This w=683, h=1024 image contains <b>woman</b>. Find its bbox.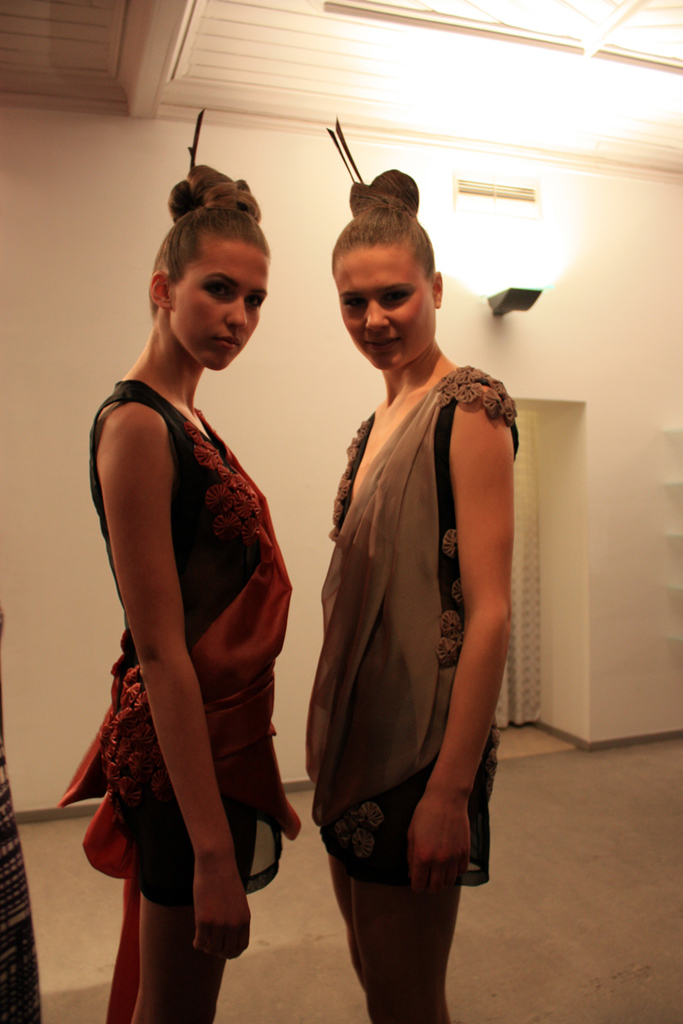
<box>297,117,527,1021</box>.
